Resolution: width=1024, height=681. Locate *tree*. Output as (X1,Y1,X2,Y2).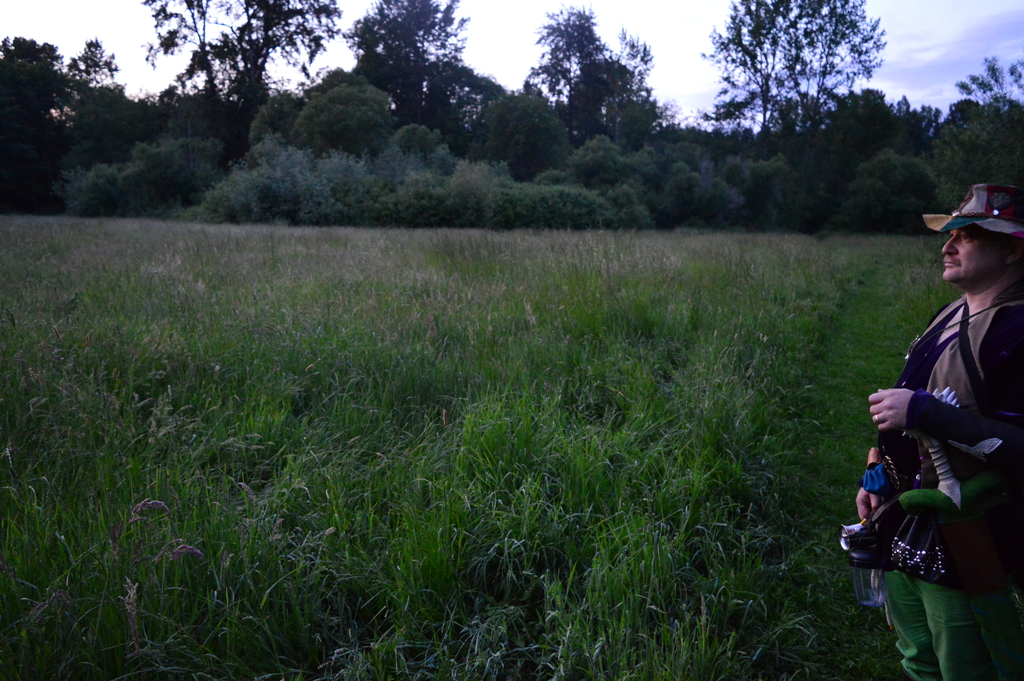
(701,15,909,162).
